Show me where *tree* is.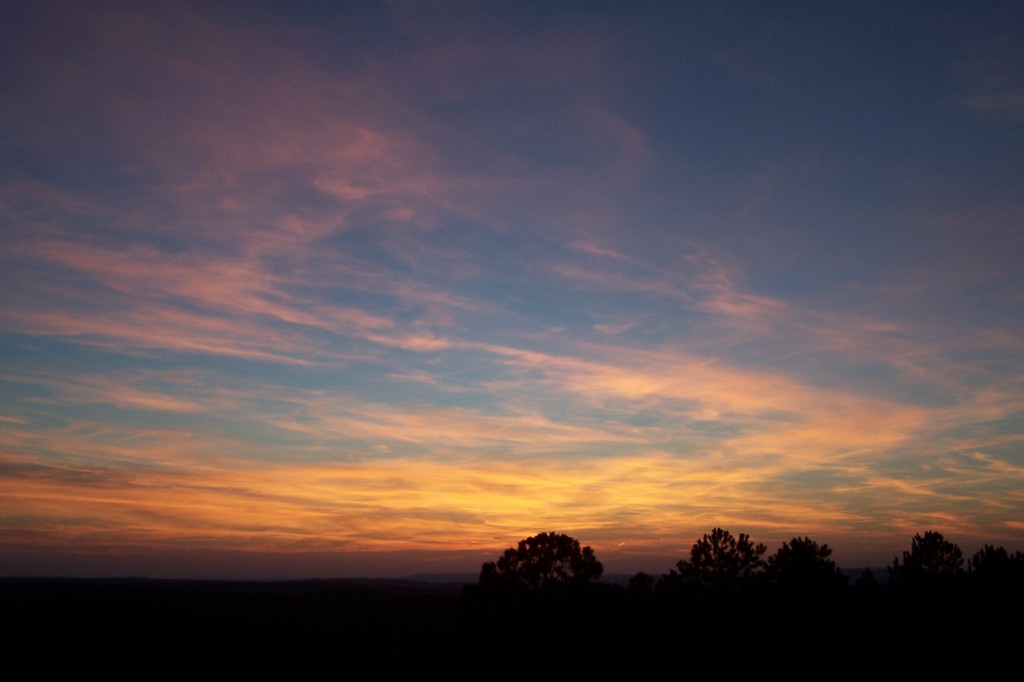
*tree* is at left=893, top=532, right=959, bottom=574.
